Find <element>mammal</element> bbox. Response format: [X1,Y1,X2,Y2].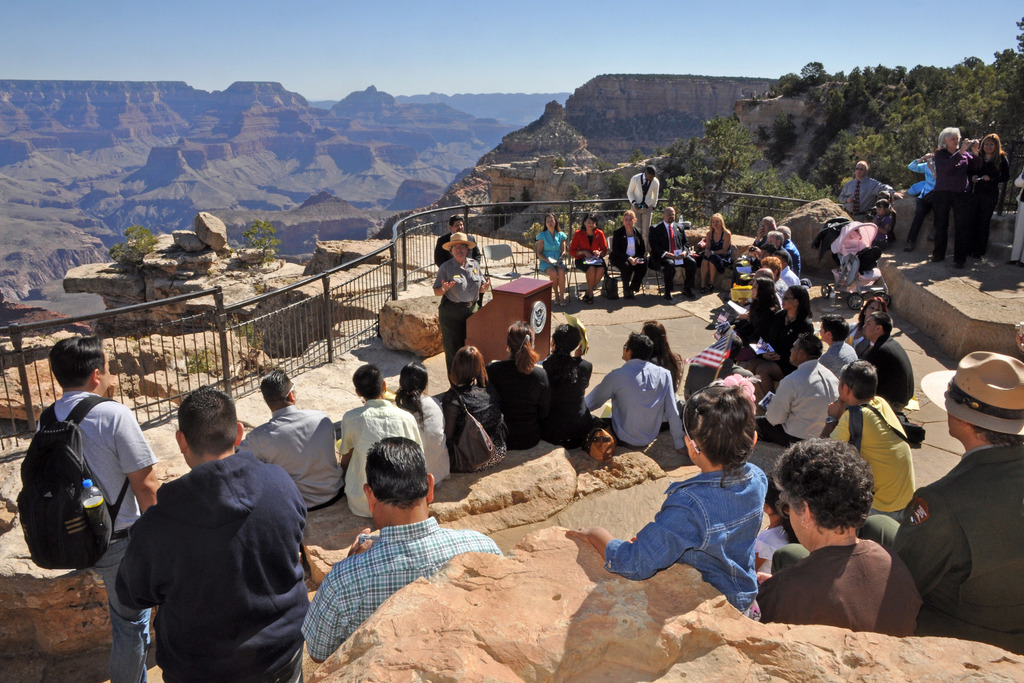
[820,307,860,374].
